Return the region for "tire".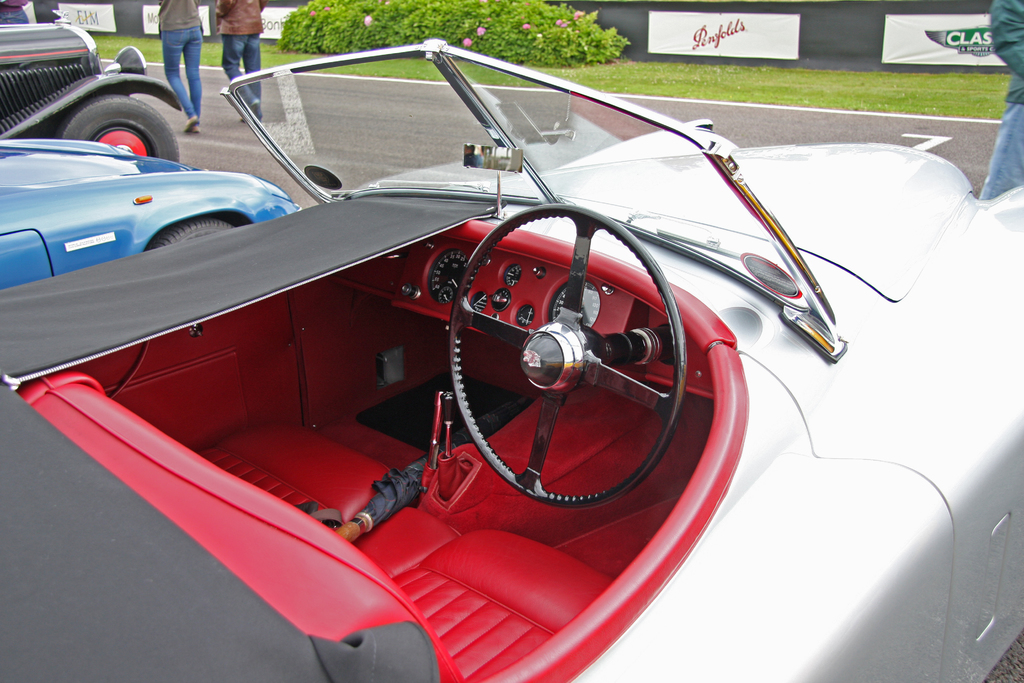
(x1=40, y1=69, x2=179, y2=162).
